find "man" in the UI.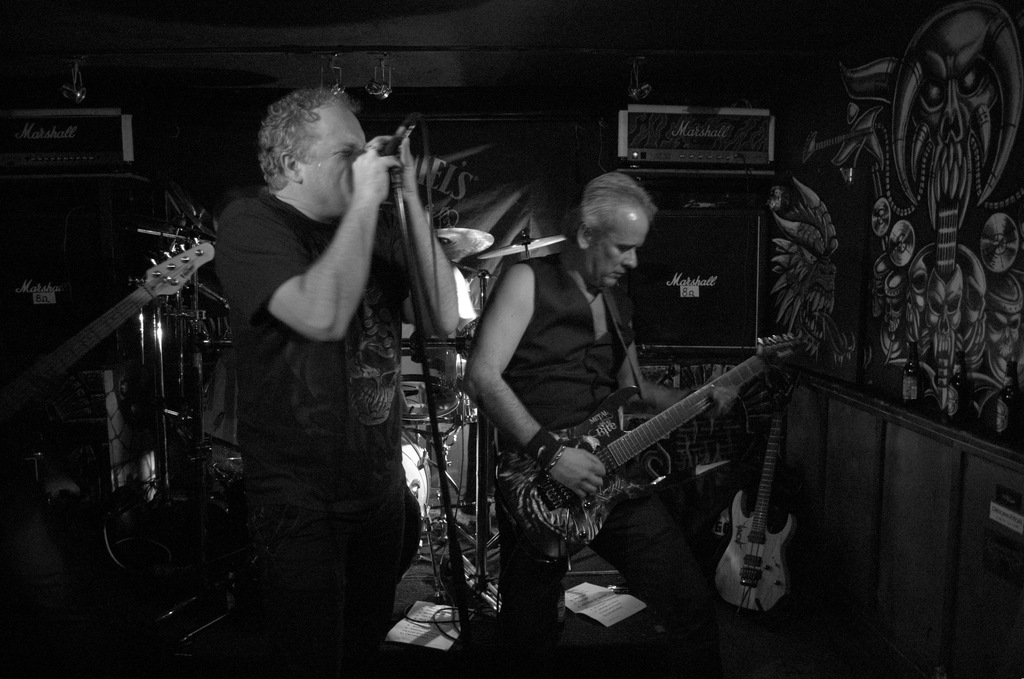
UI element at <region>462, 172, 743, 678</region>.
